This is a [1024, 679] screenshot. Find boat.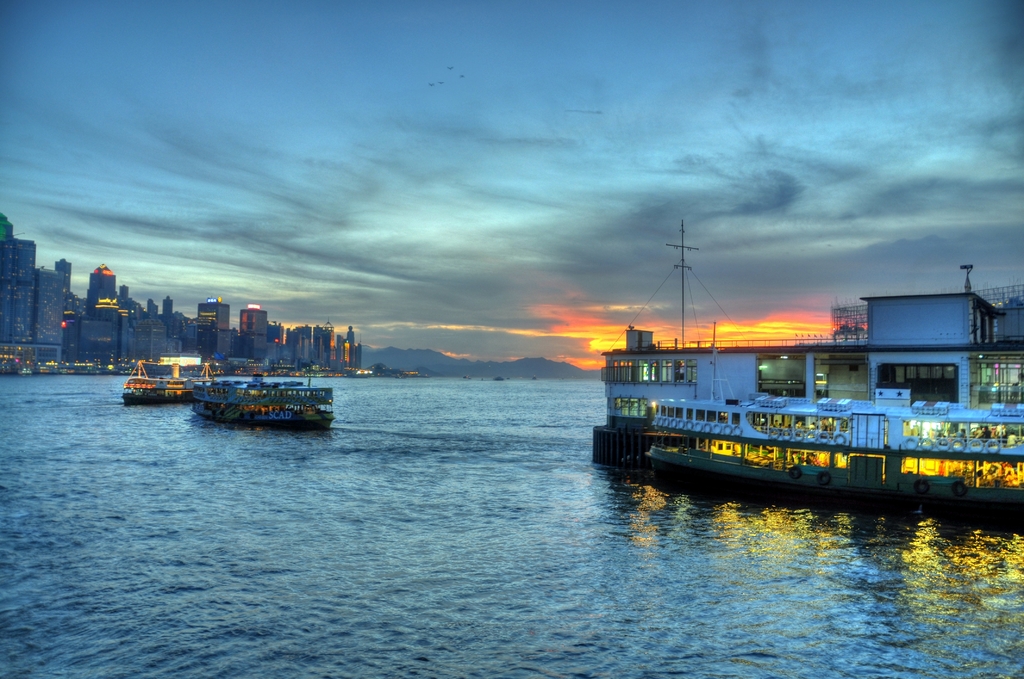
Bounding box: bbox(586, 234, 1023, 499).
